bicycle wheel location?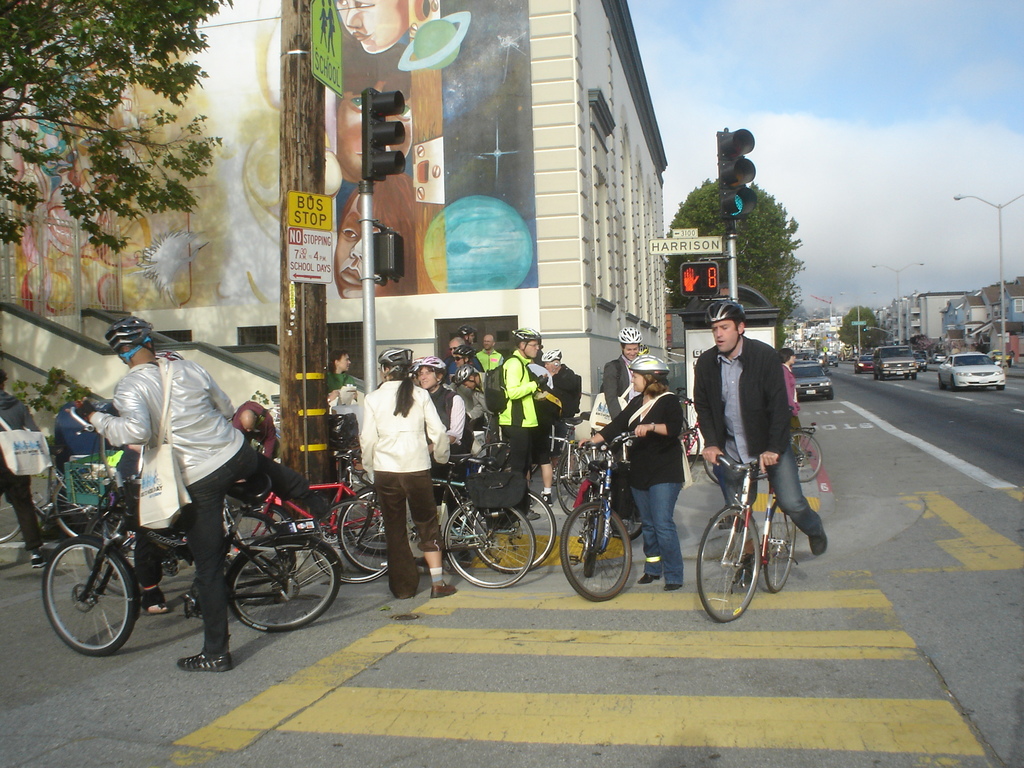
[686, 429, 701, 463]
